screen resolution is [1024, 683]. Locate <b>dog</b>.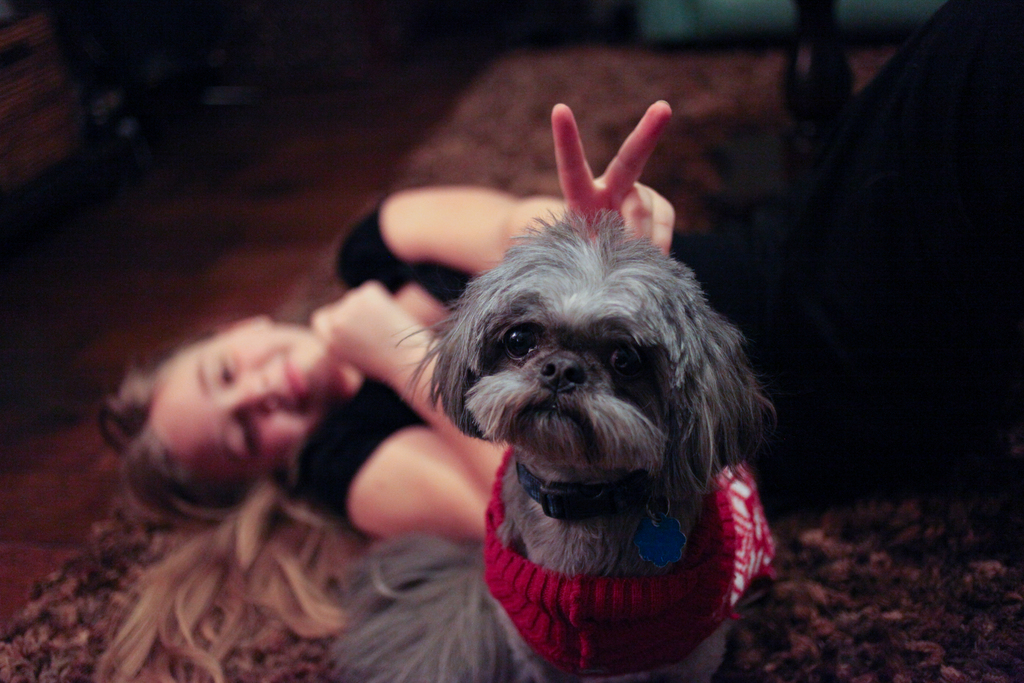
bbox=[323, 206, 776, 682].
